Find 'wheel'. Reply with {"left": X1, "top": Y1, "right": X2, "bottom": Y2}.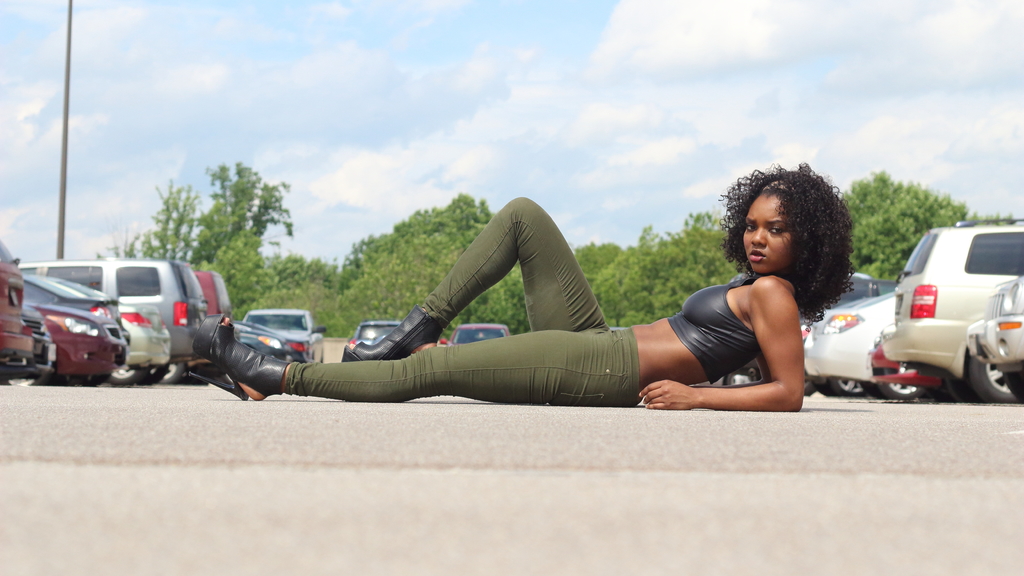
{"left": 878, "top": 369, "right": 932, "bottom": 398}.
